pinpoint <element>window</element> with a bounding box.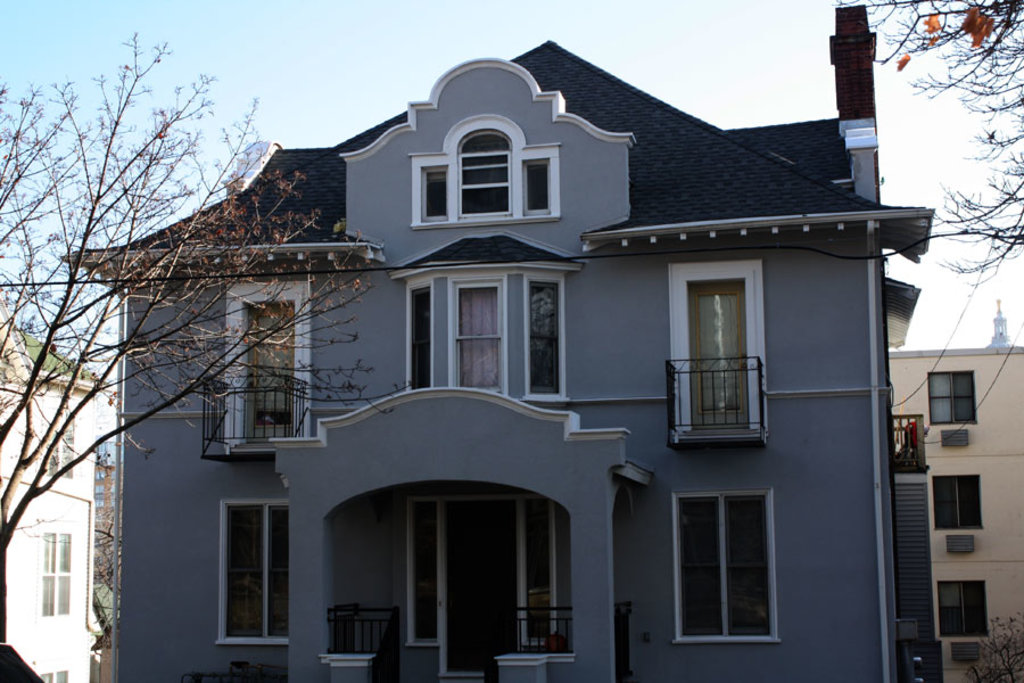
x1=223 y1=282 x2=315 y2=452.
